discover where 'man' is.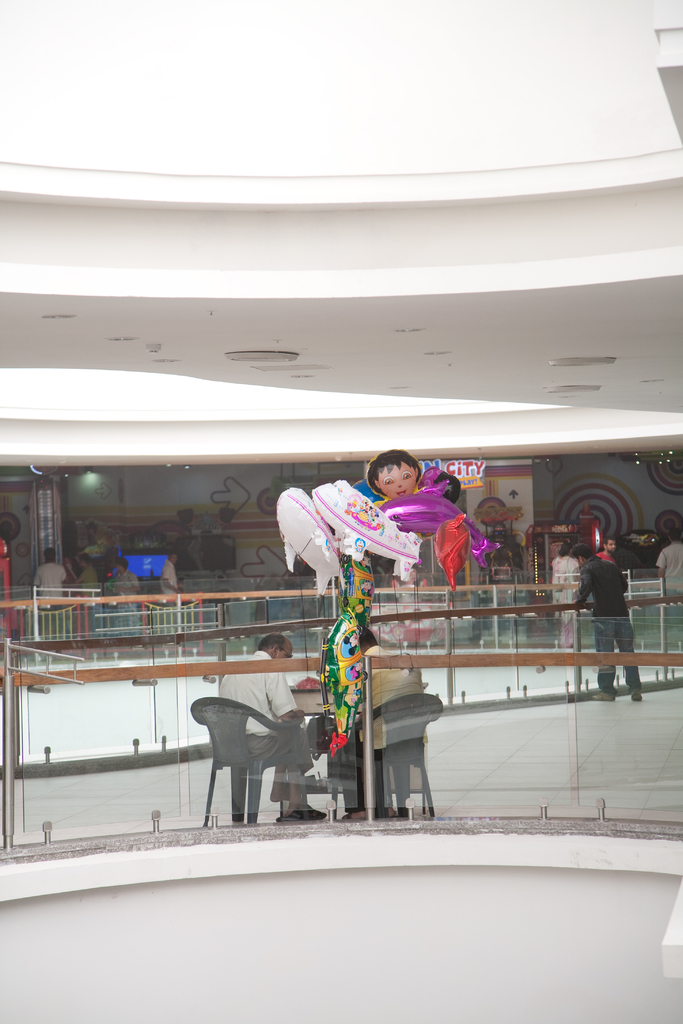
Discovered at 32, 545, 69, 629.
